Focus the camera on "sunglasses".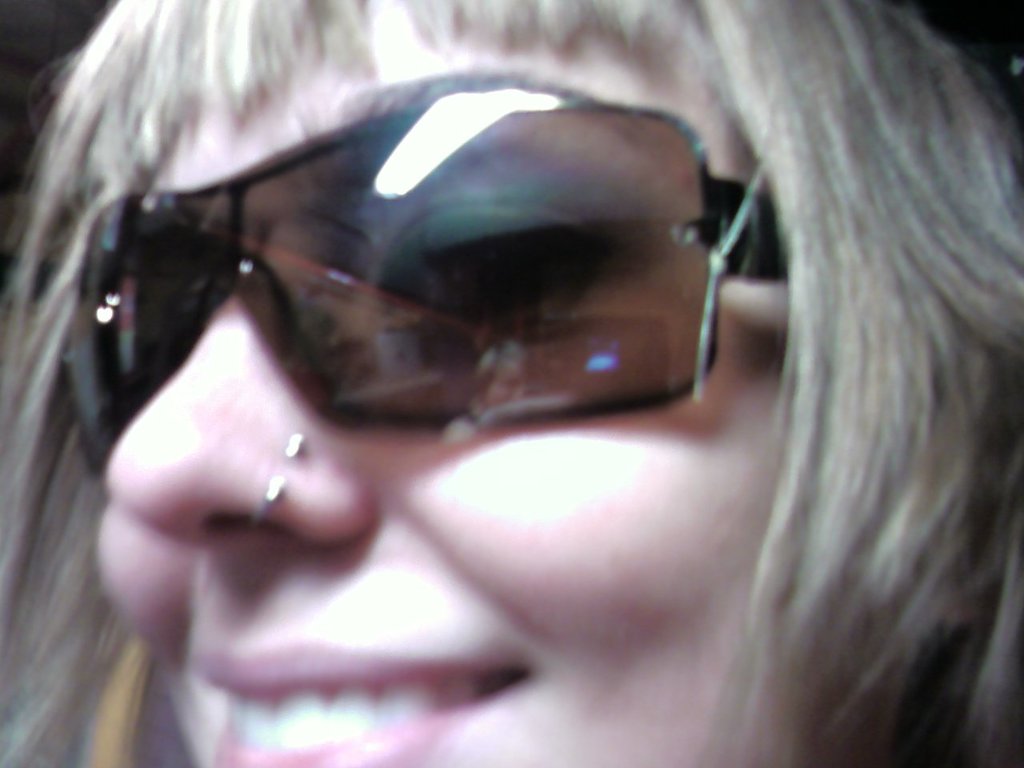
Focus region: detection(62, 101, 790, 478).
